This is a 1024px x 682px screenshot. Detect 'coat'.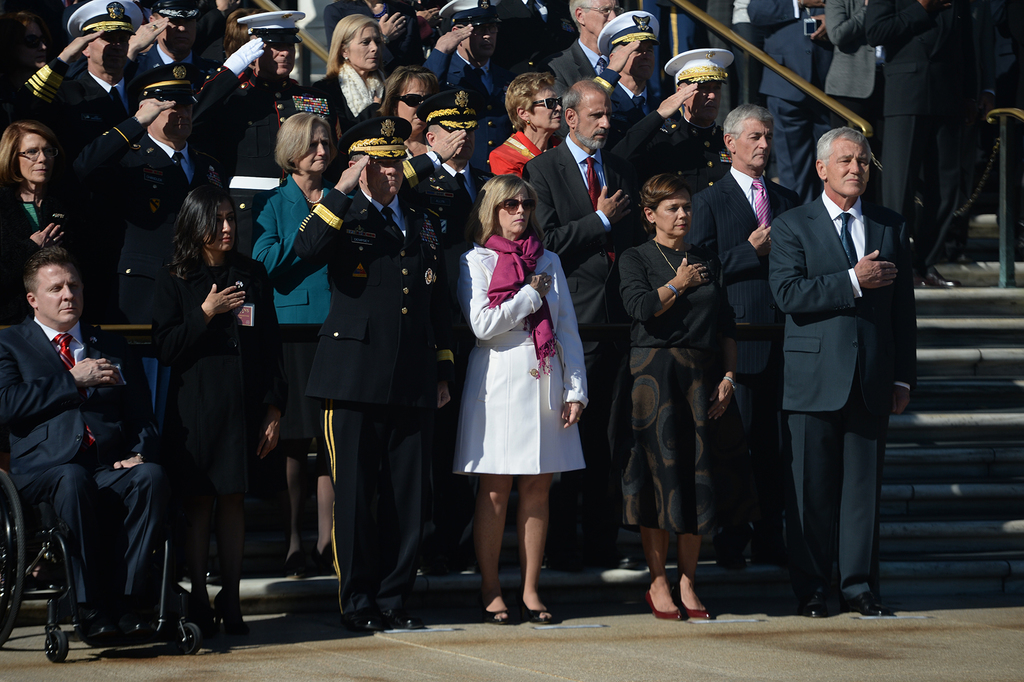
[769,197,916,411].
